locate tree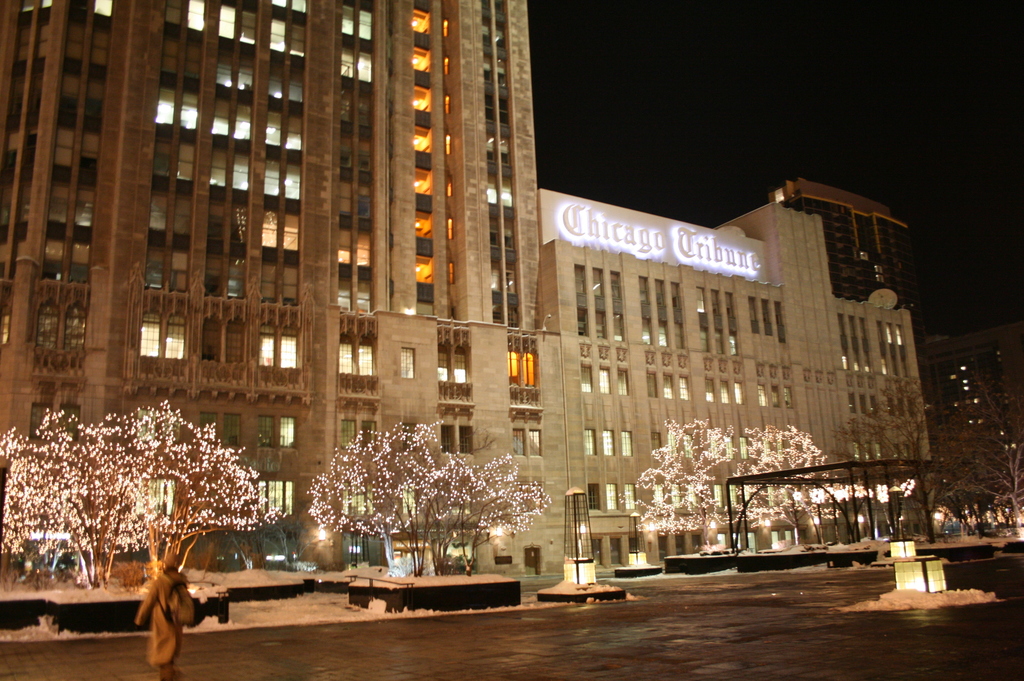
(723,415,923,569)
